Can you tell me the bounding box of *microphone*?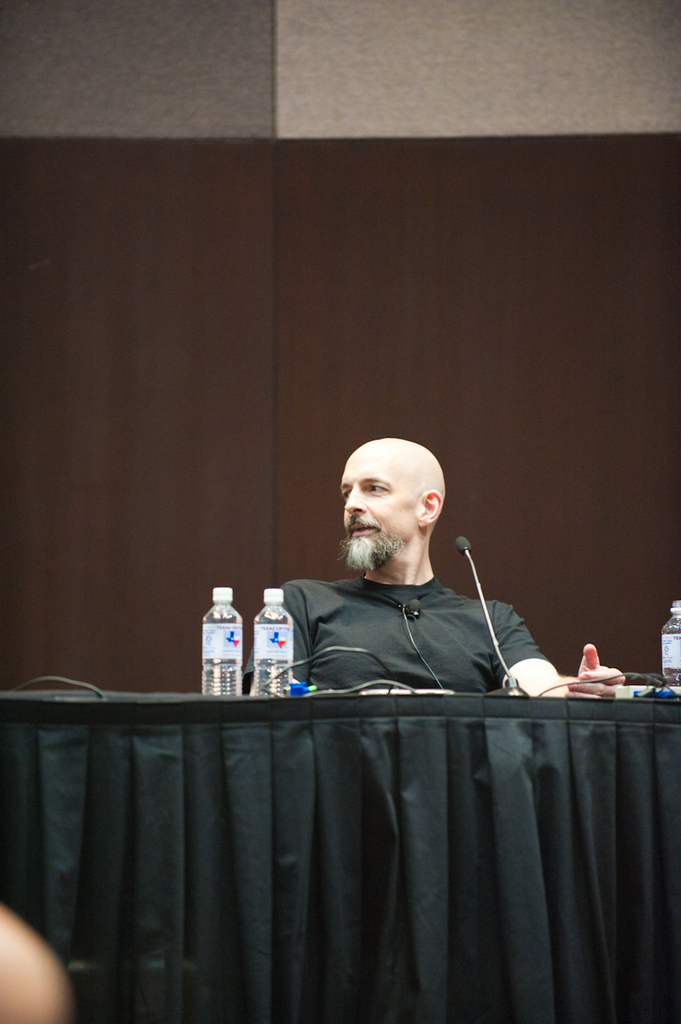
<region>452, 536, 475, 550</region>.
